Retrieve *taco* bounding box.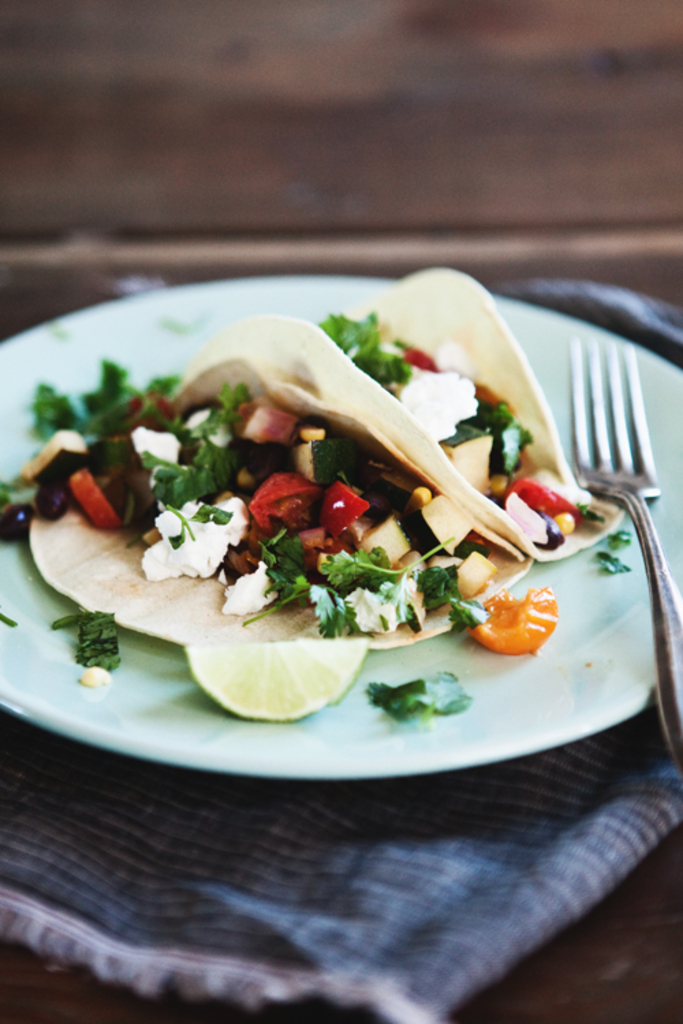
Bounding box: crop(193, 264, 624, 560).
